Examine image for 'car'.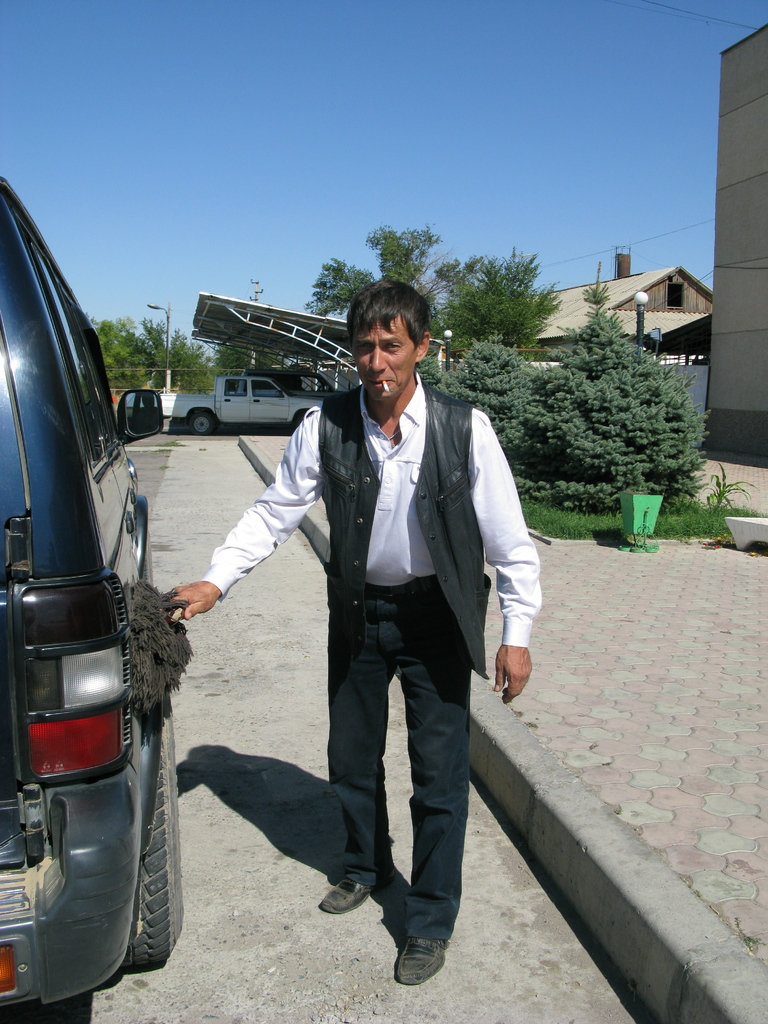
Examination result: 0:182:191:1023.
